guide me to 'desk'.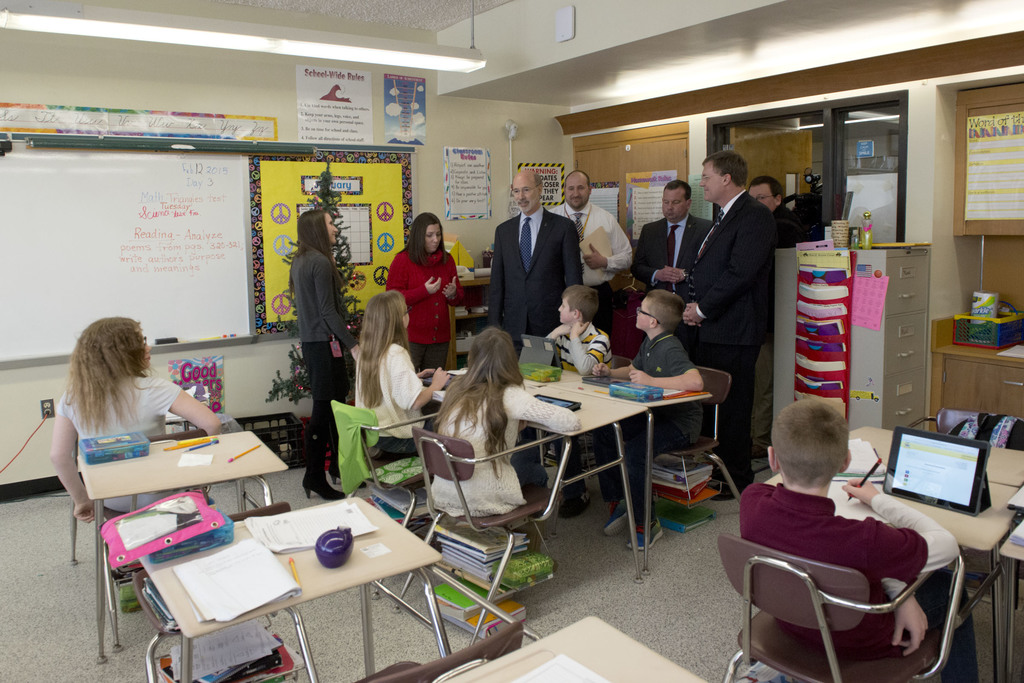
Guidance: select_region(440, 617, 711, 682).
